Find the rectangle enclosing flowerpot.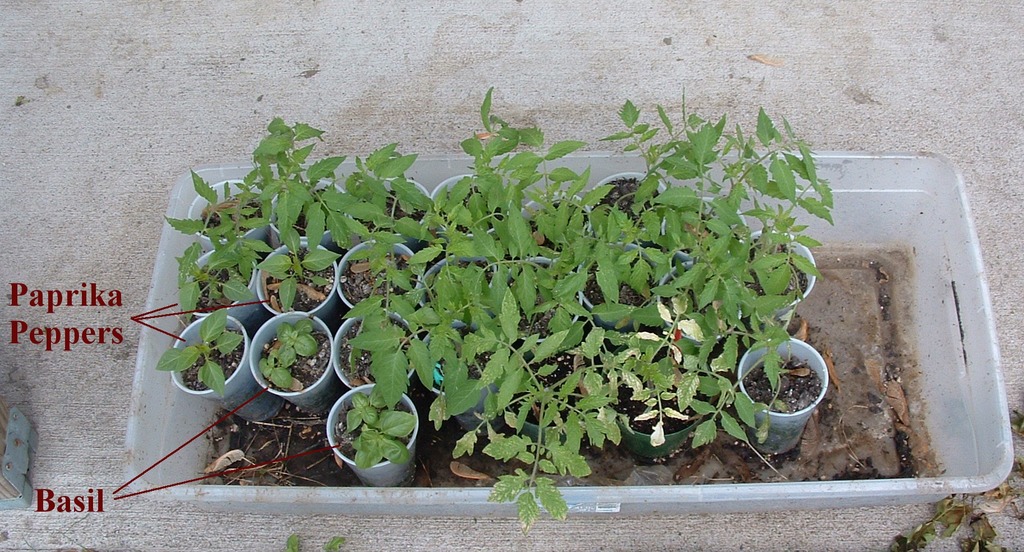
<bbox>604, 337, 714, 457</bbox>.
